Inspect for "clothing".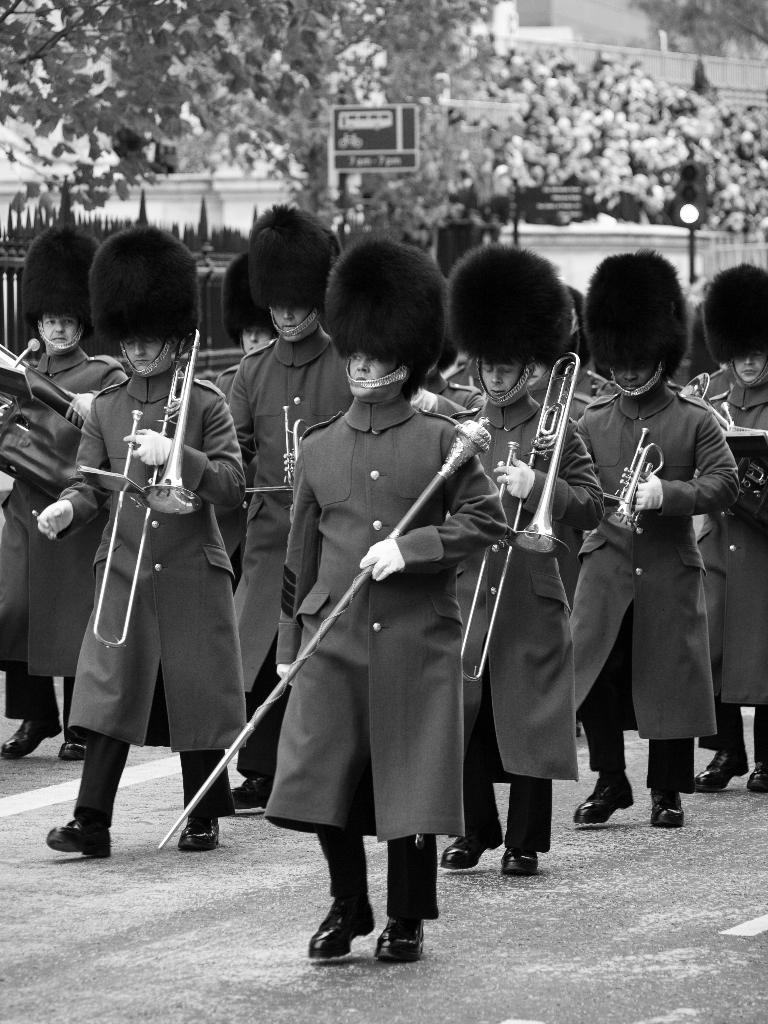
Inspection: bbox=(40, 362, 262, 827).
